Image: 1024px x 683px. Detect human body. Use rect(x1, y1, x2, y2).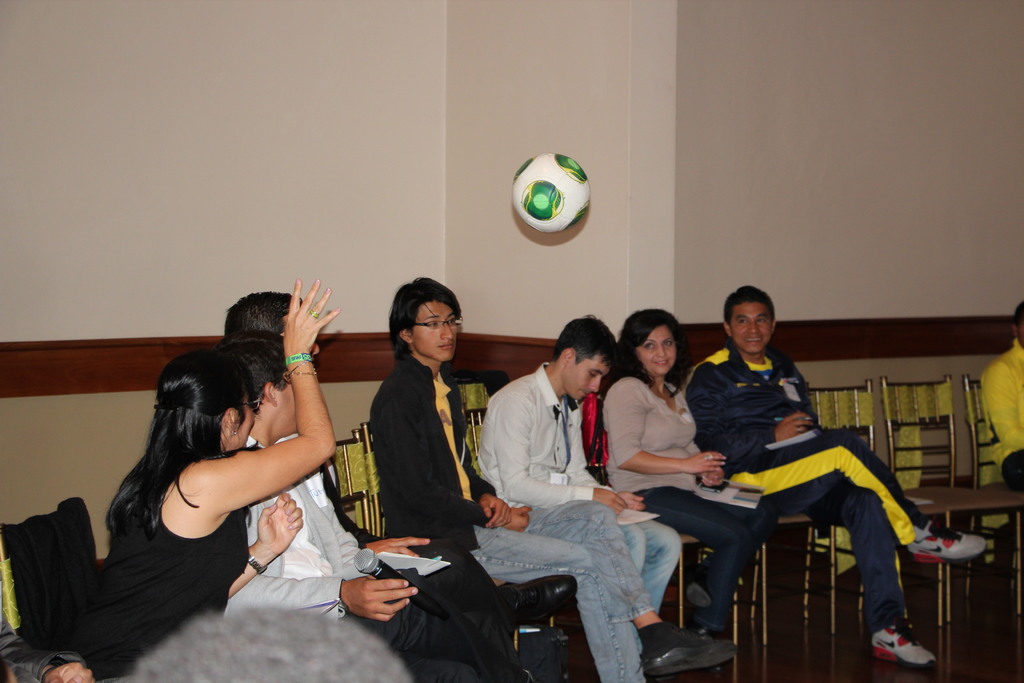
rect(139, 274, 372, 656).
